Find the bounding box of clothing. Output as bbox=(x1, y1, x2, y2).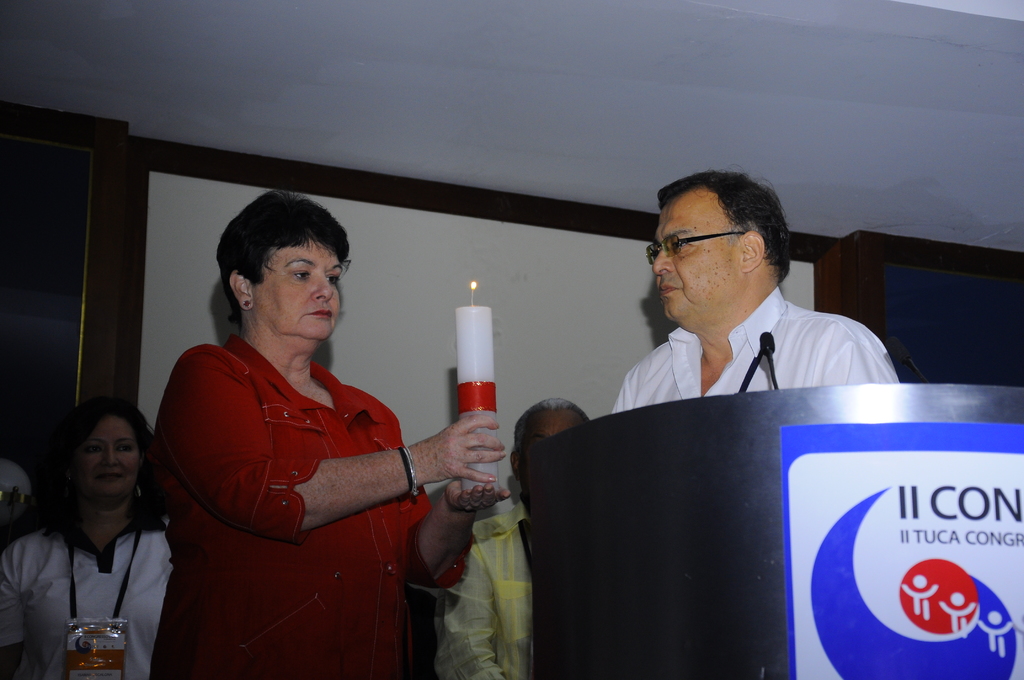
bbox=(6, 520, 173, 679).
